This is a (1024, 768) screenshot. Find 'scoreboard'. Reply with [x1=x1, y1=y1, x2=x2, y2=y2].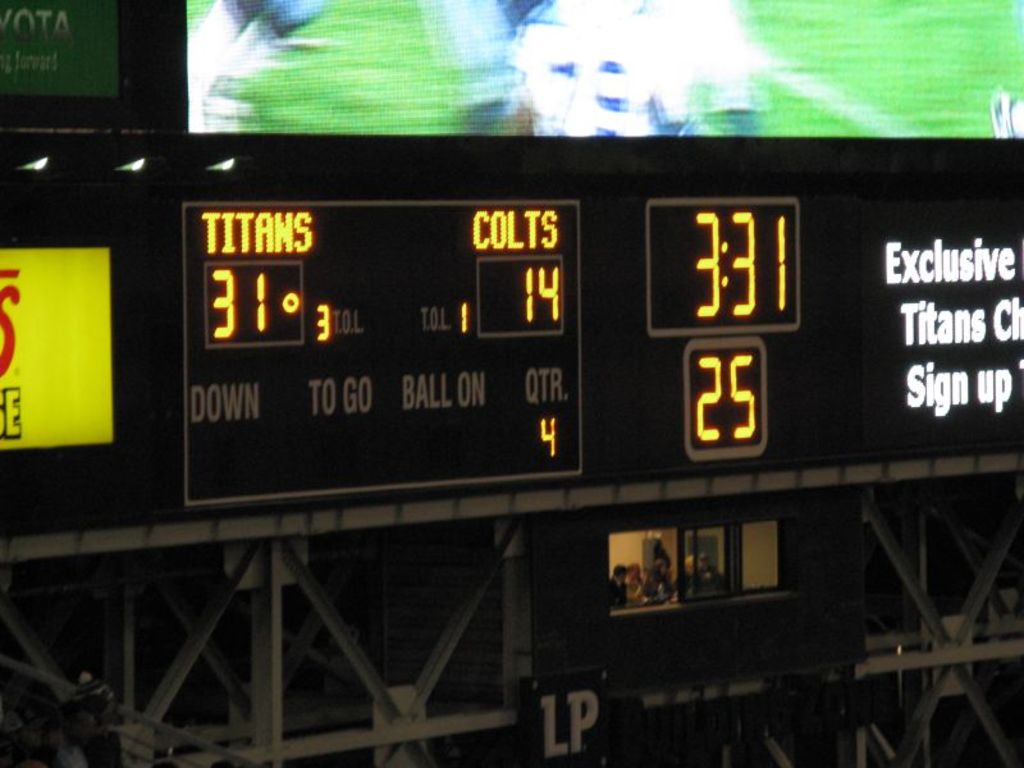
[x1=170, y1=192, x2=589, y2=516].
